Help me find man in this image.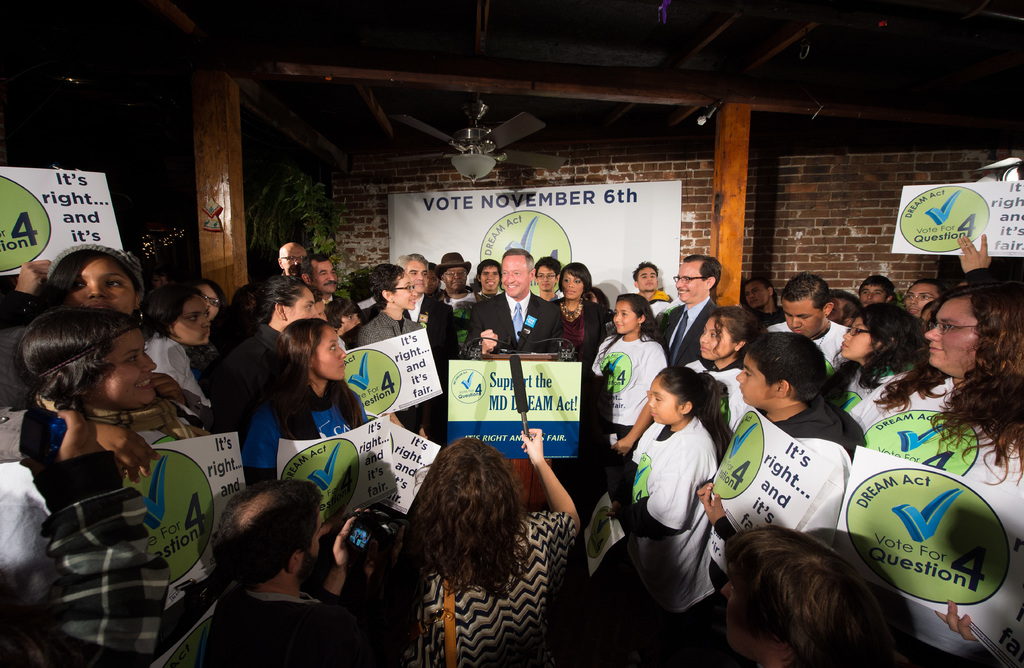
Found it: x1=394 y1=252 x2=459 y2=445.
